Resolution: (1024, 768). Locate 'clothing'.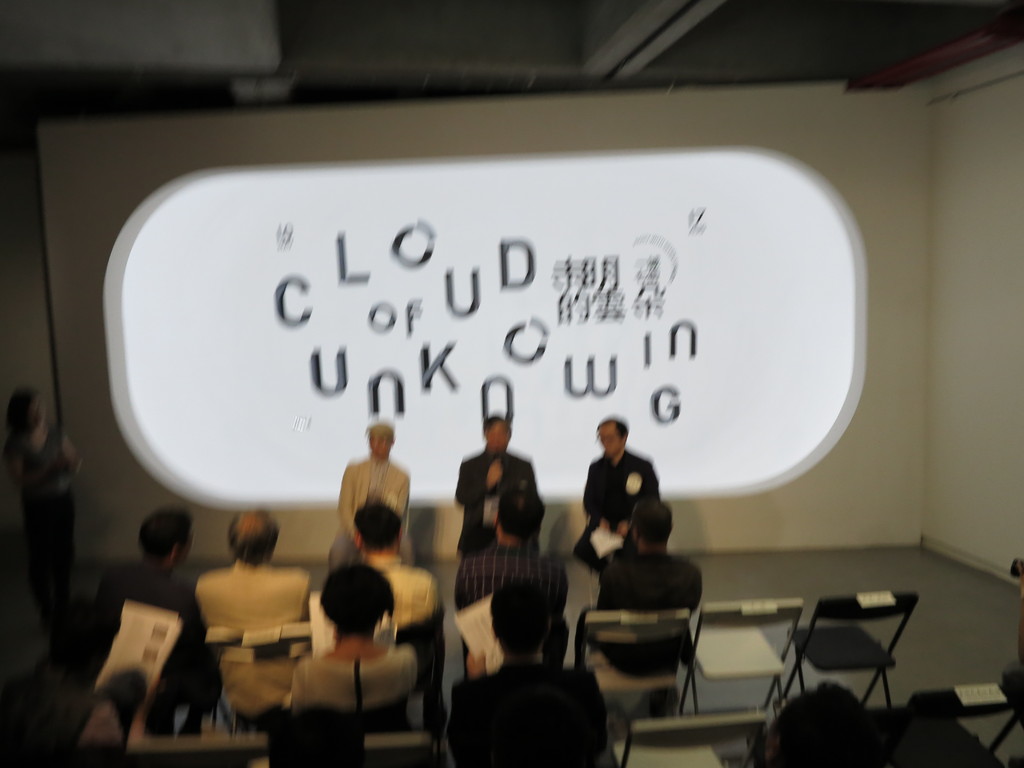
108/560/225/714.
